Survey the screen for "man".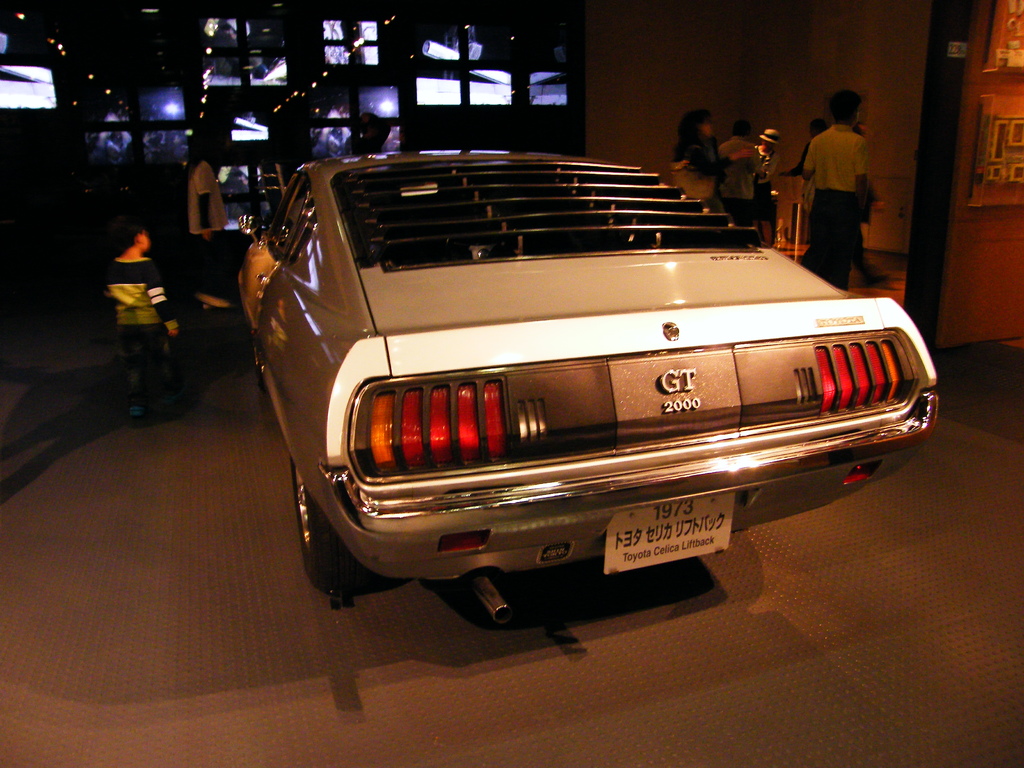
Survey found: x1=792, y1=92, x2=886, y2=260.
